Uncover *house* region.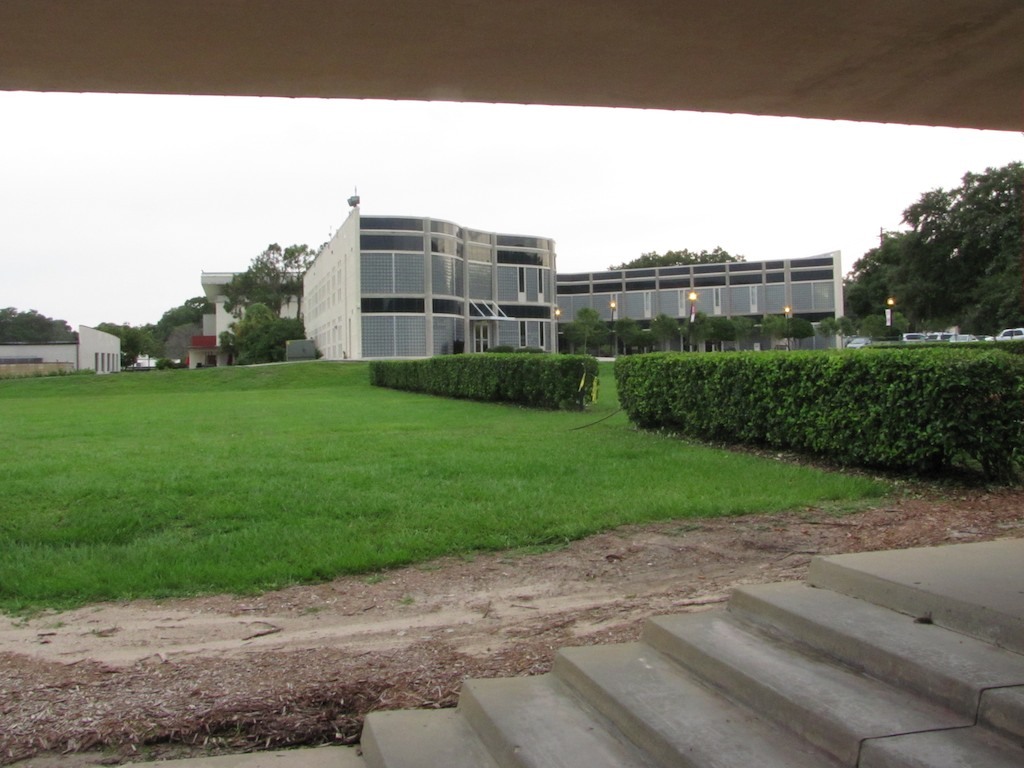
Uncovered: l=553, t=249, r=850, b=356.
